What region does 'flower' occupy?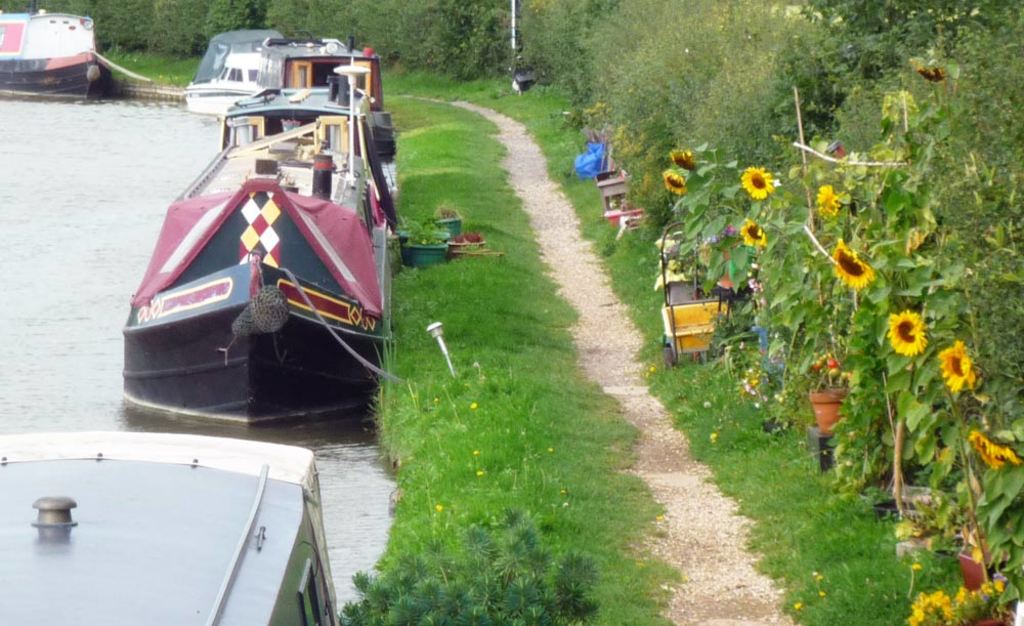
907 595 948 625.
